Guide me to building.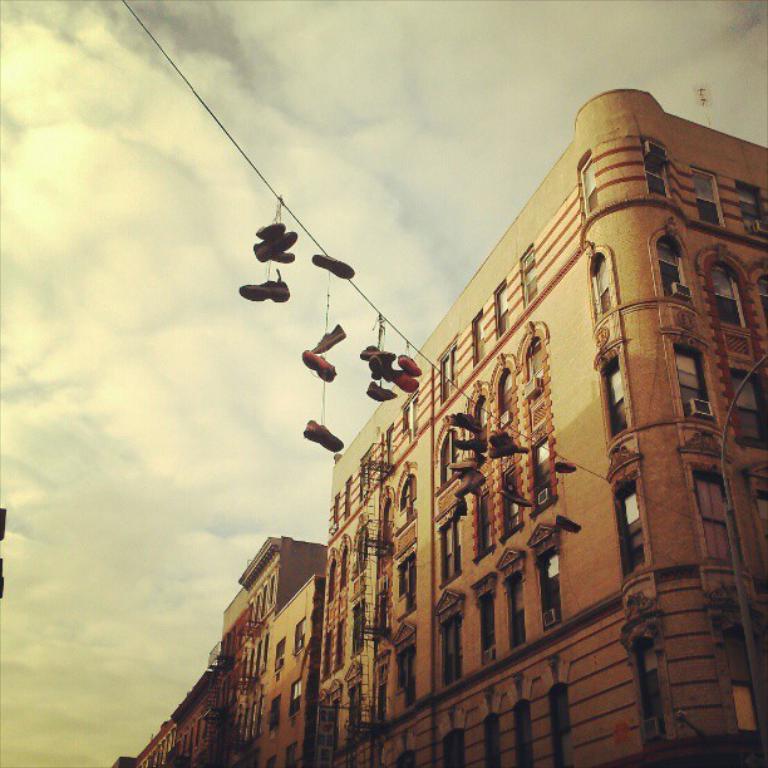
Guidance: [x1=110, y1=719, x2=173, y2=767].
